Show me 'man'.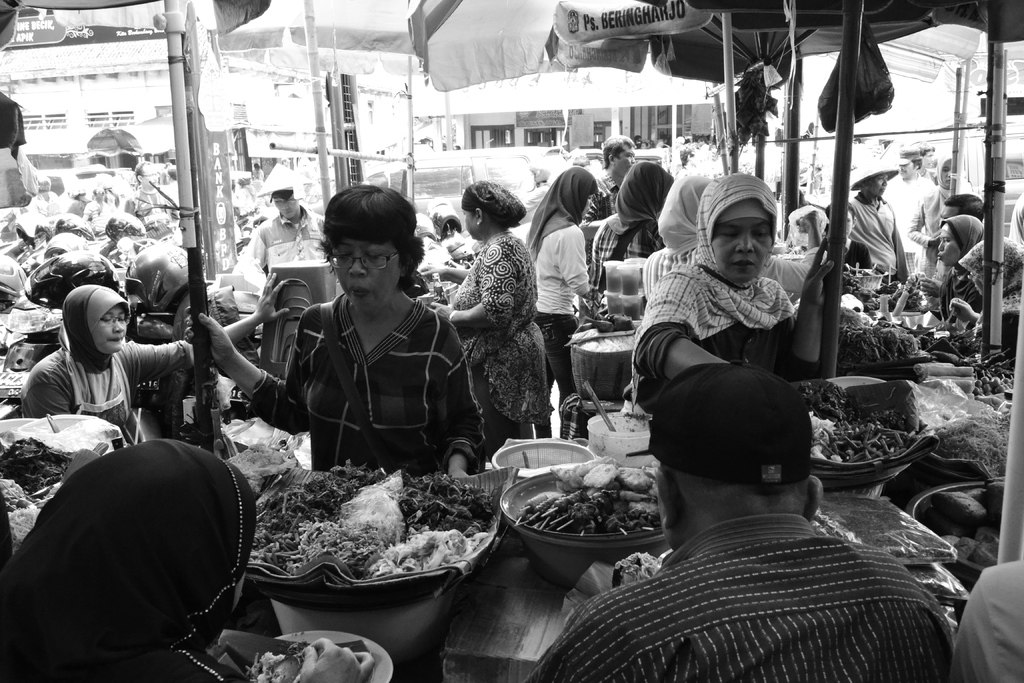
'man' is here: x1=248 y1=185 x2=324 y2=286.
